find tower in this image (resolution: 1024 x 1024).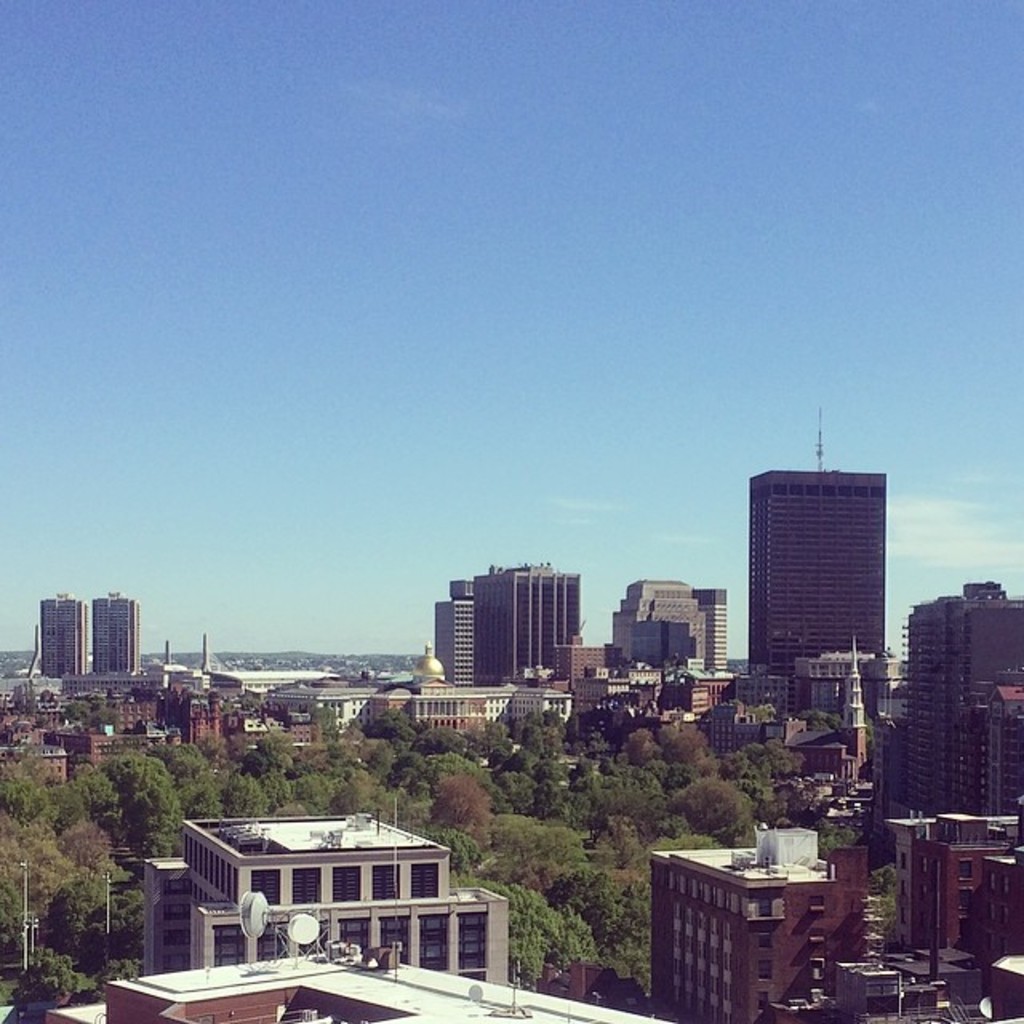
x1=608, y1=576, x2=704, y2=666.
